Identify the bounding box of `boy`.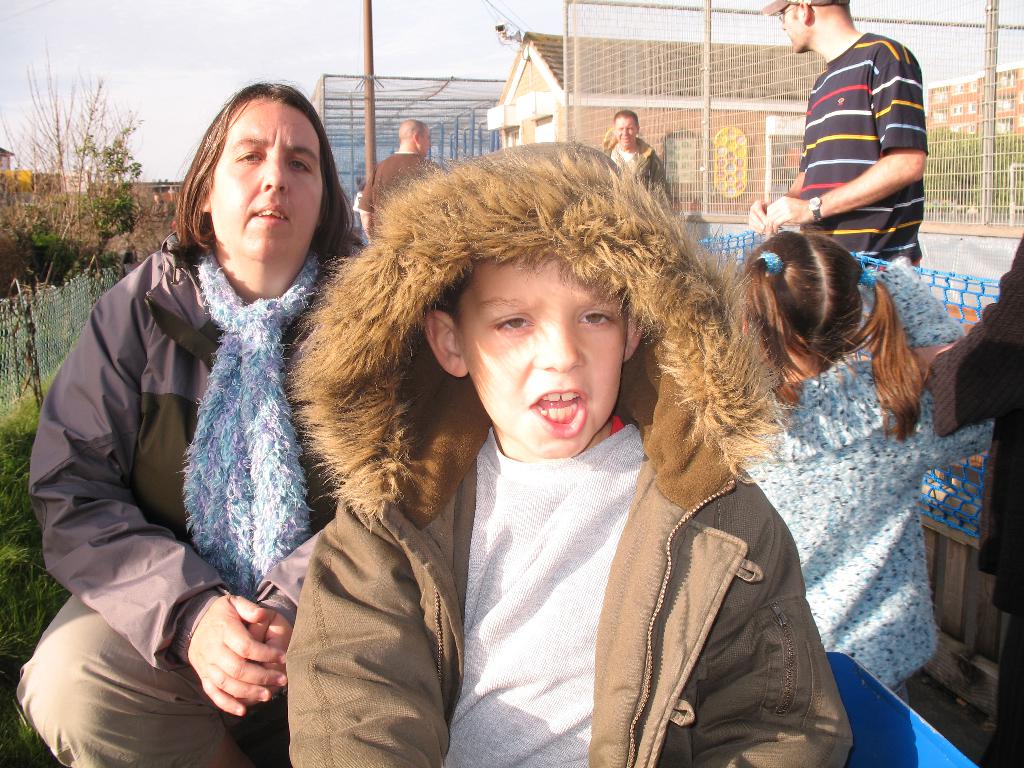
[x1=205, y1=120, x2=874, y2=752].
